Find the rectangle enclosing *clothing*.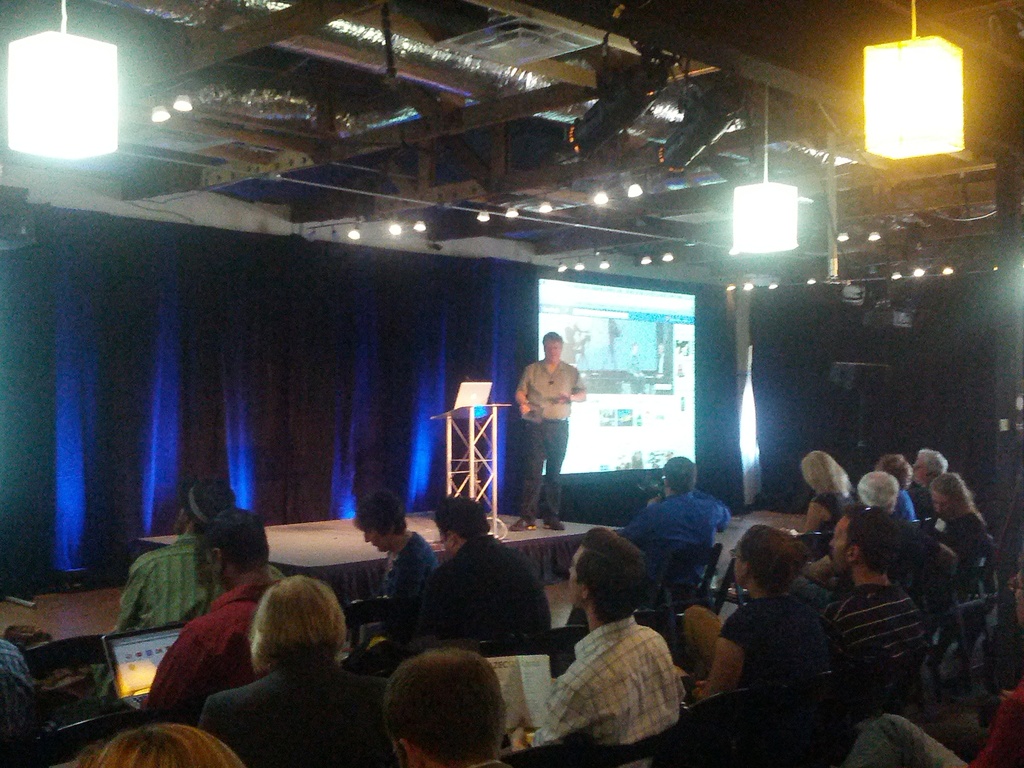
box=[371, 529, 452, 644].
